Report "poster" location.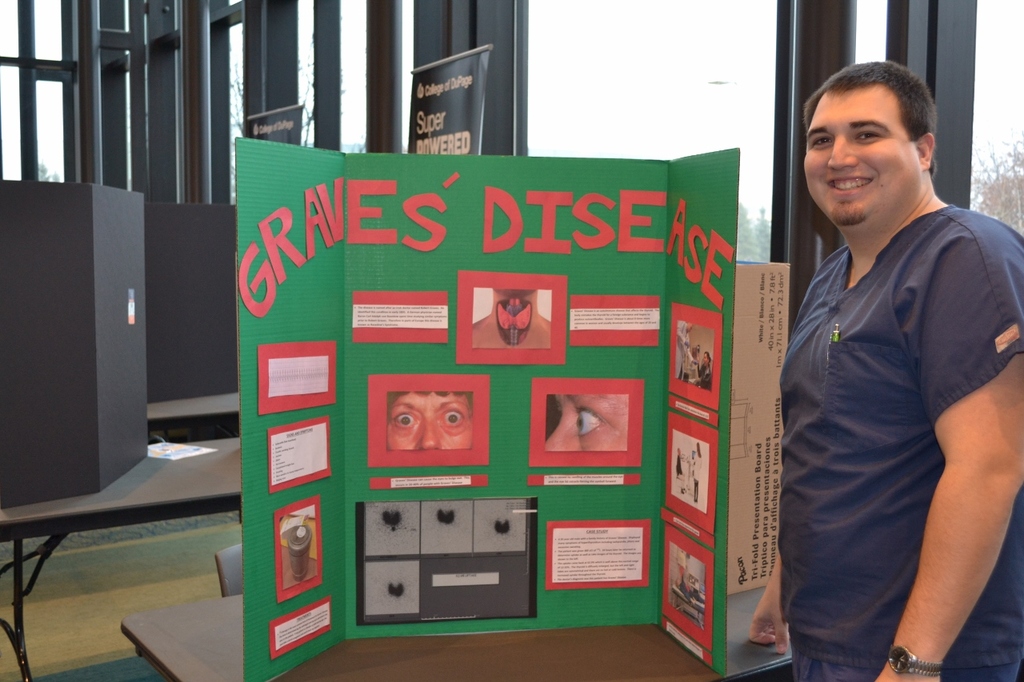
Report: select_region(386, 389, 473, 449).
